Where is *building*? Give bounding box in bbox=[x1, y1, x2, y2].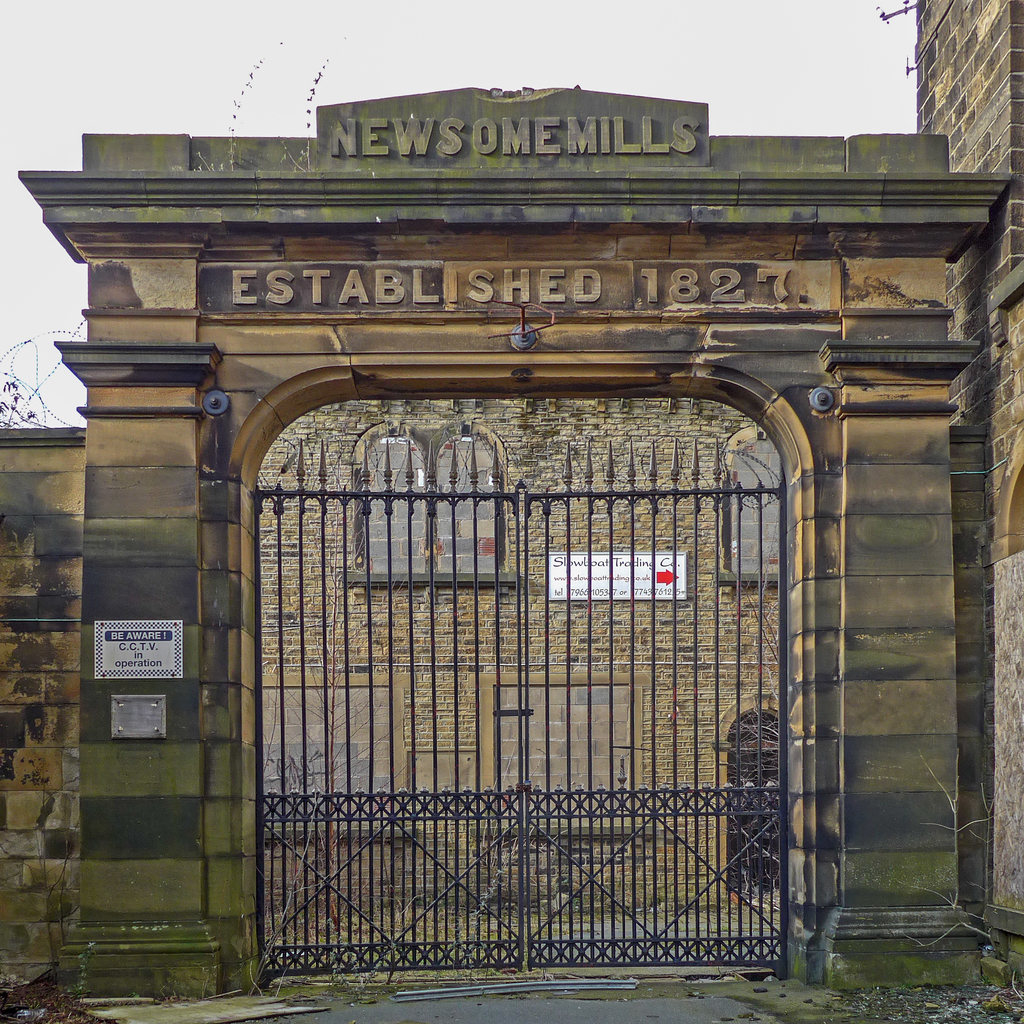
bbox=[0, 0, 1023, 1019].
